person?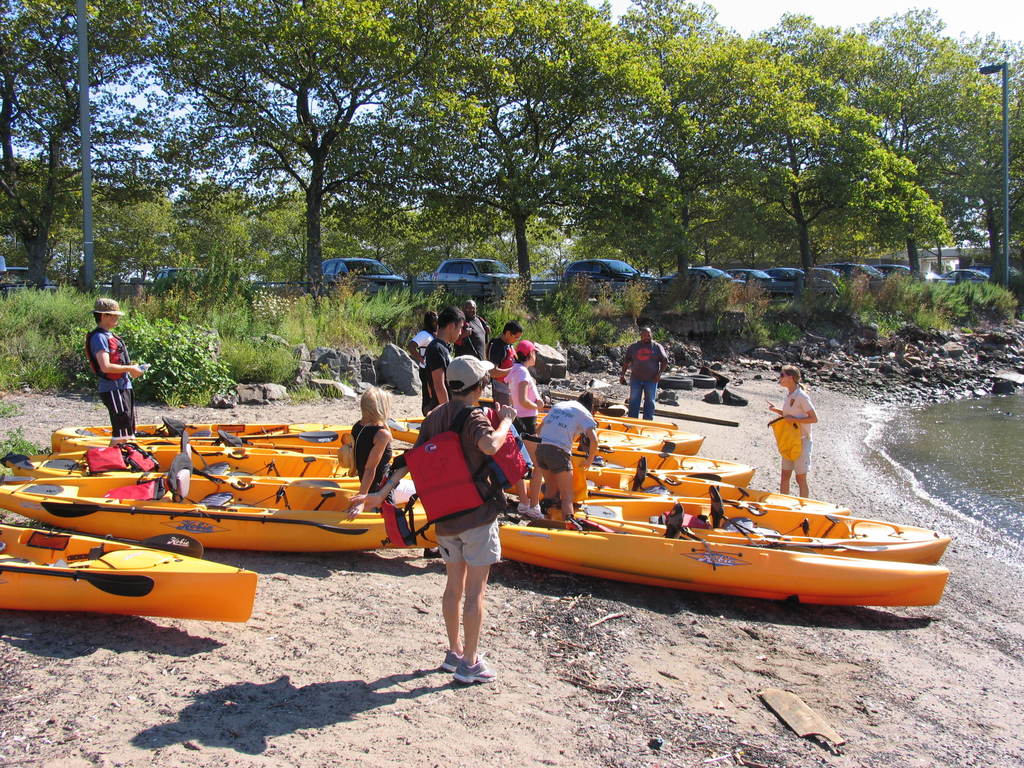
766,362,818,496
